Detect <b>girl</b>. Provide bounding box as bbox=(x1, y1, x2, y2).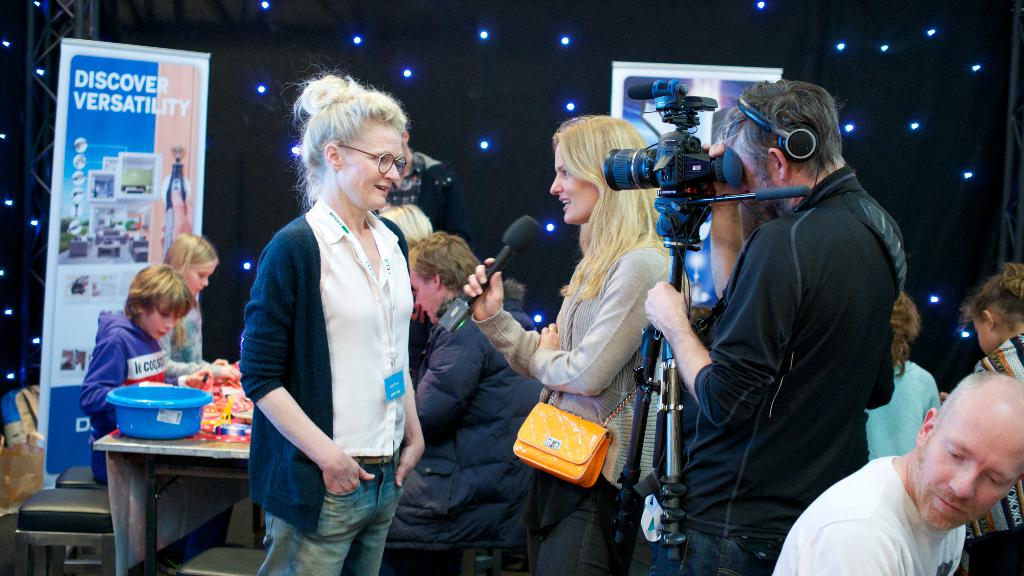
bbox=(961, 261, 1023, 575).
